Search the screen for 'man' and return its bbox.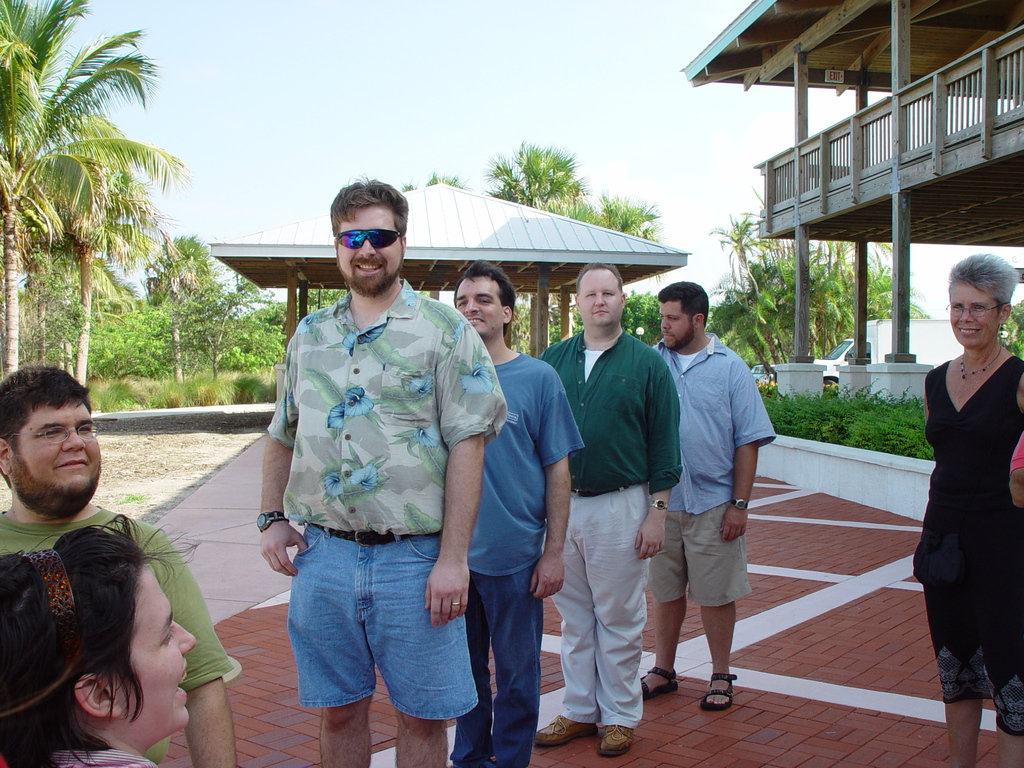
Found: (x1=538, y1=262, x2=683, y2=752).
